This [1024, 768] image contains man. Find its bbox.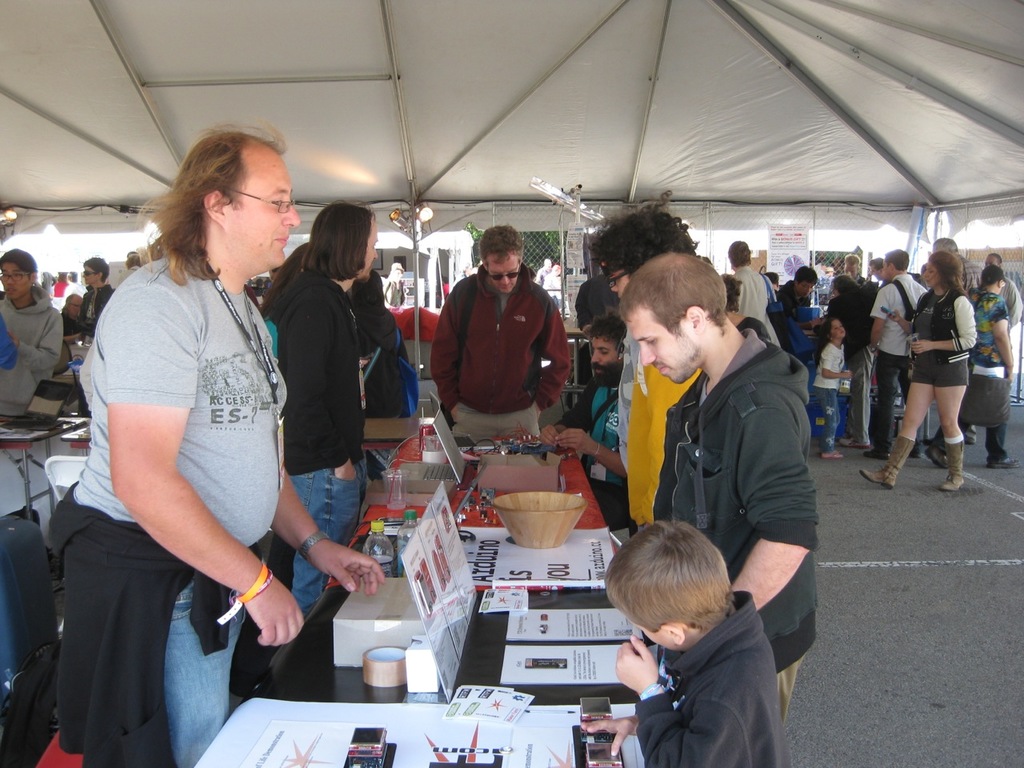
(822,252,886,454).
